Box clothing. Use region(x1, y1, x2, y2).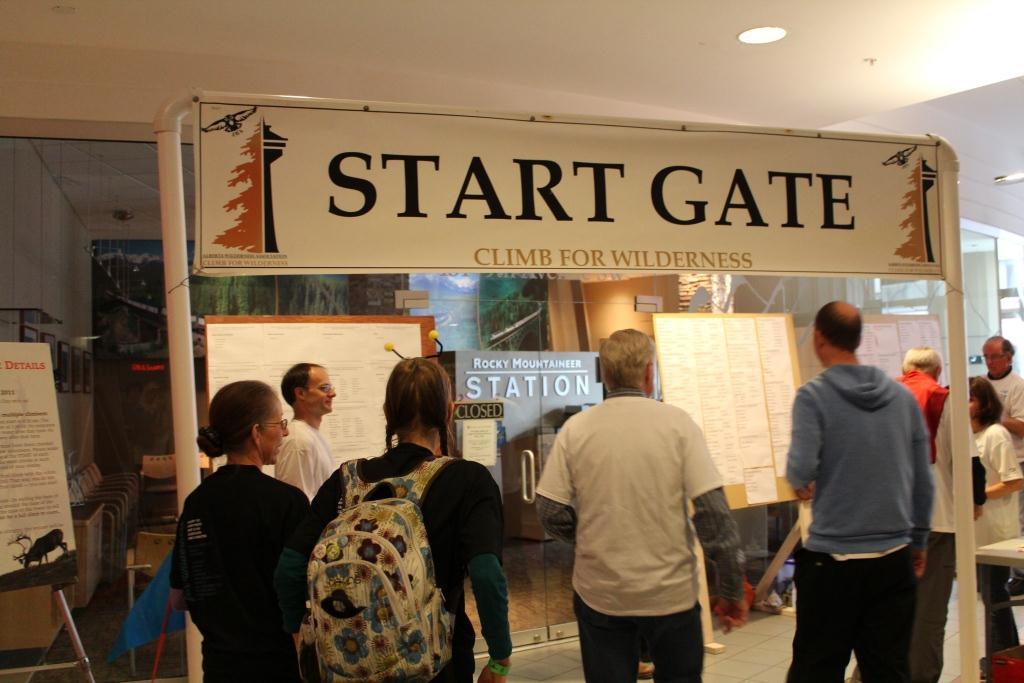
region(896, 368, 988, 682).
